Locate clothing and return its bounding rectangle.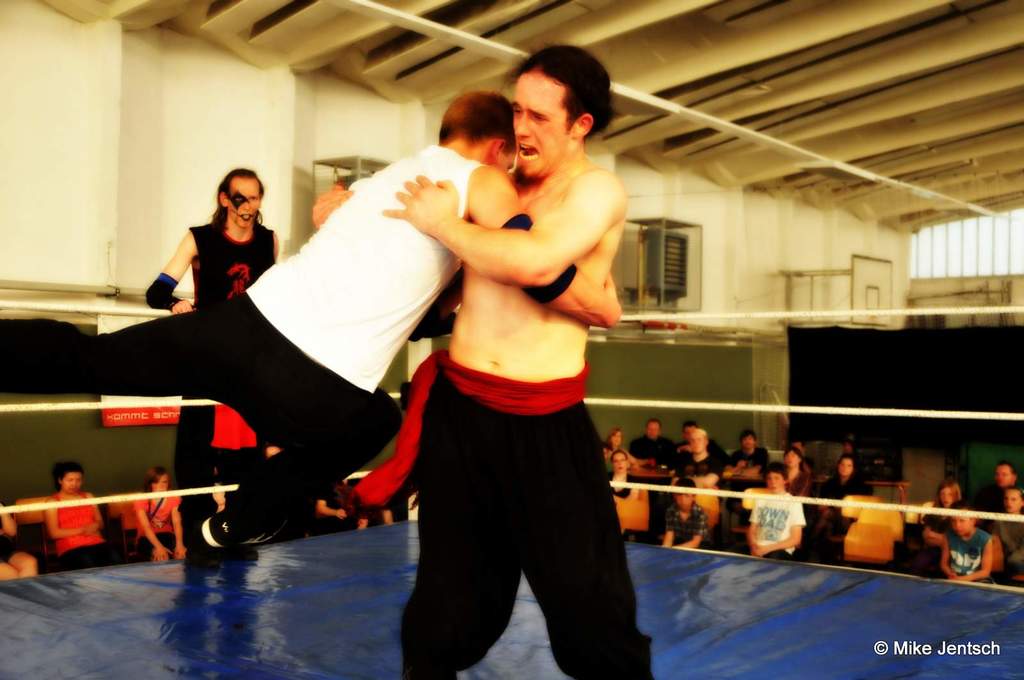
(left=317, top=480, right=380, bottom=530).
